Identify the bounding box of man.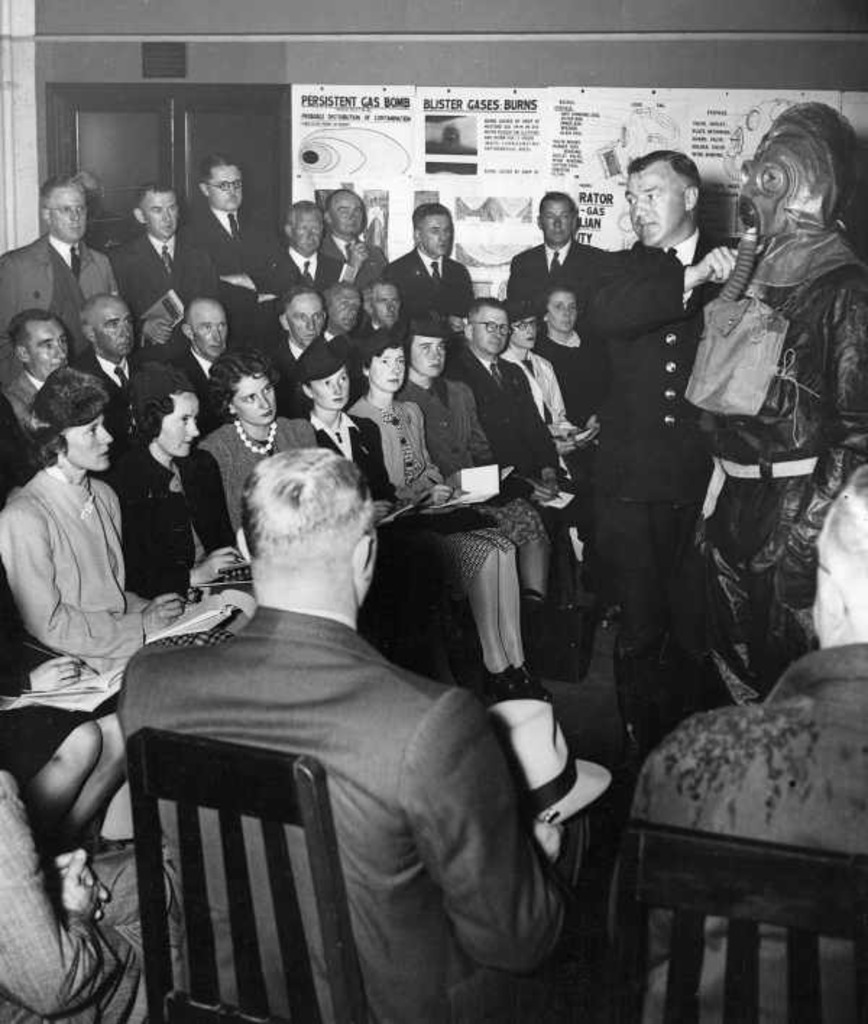
left=166, top=296, right=236, bottom=424.
